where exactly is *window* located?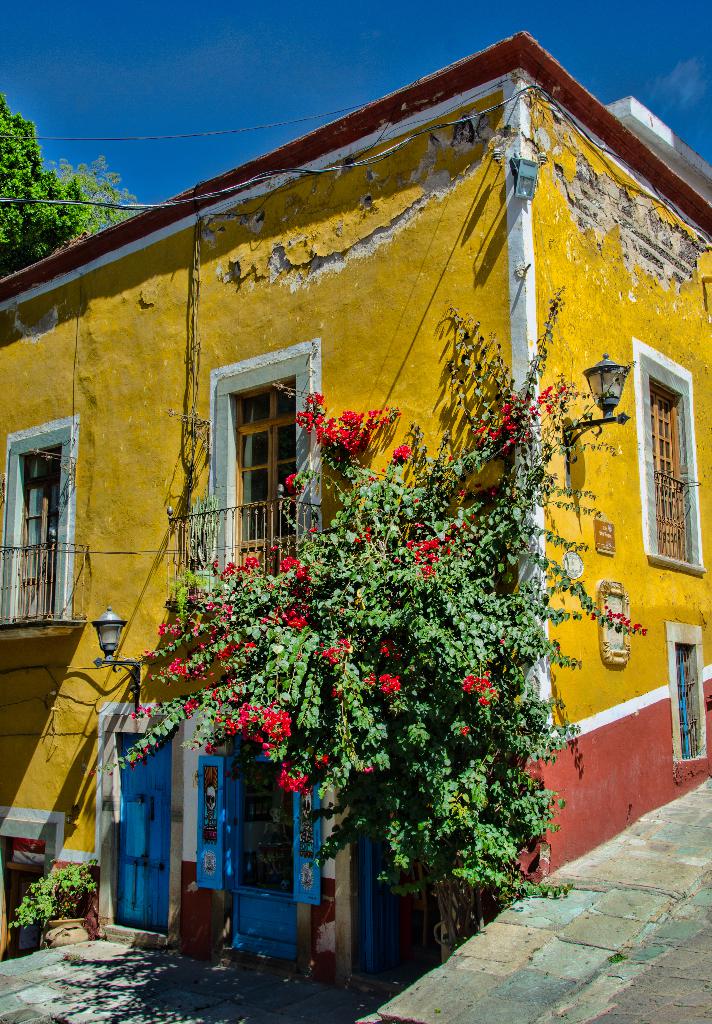
Its bounding box is [x1=0, y1=416, x2=88, y2=645].
